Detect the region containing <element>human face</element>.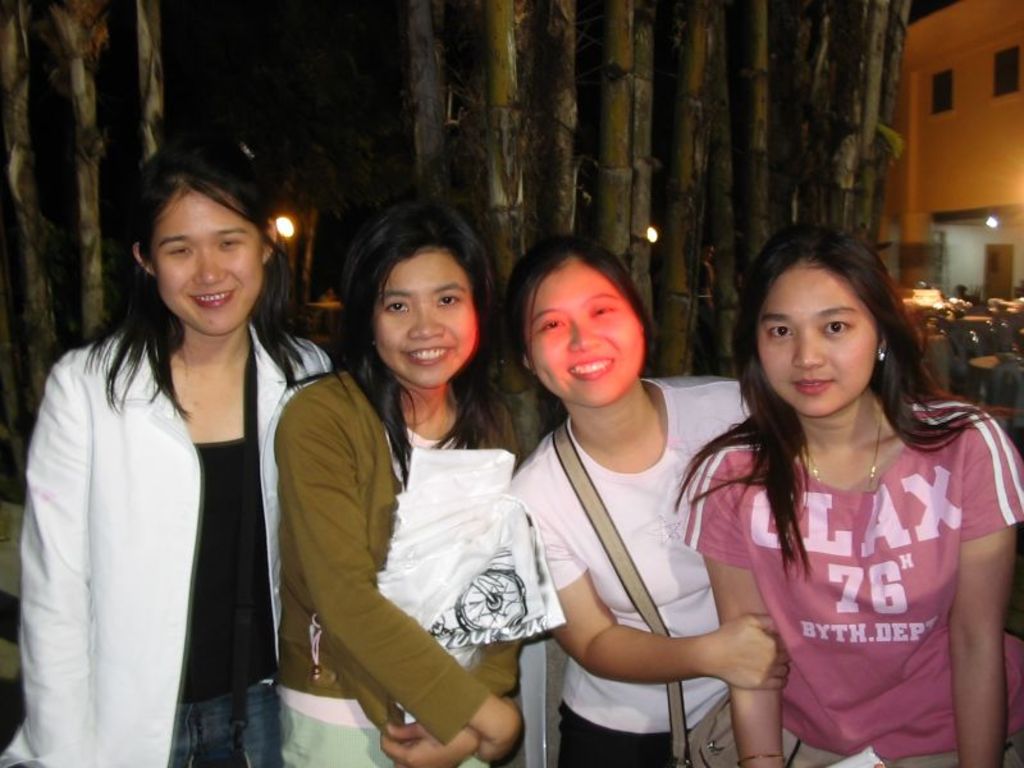
x1=380, y1=247, x2=476, y2=385.
